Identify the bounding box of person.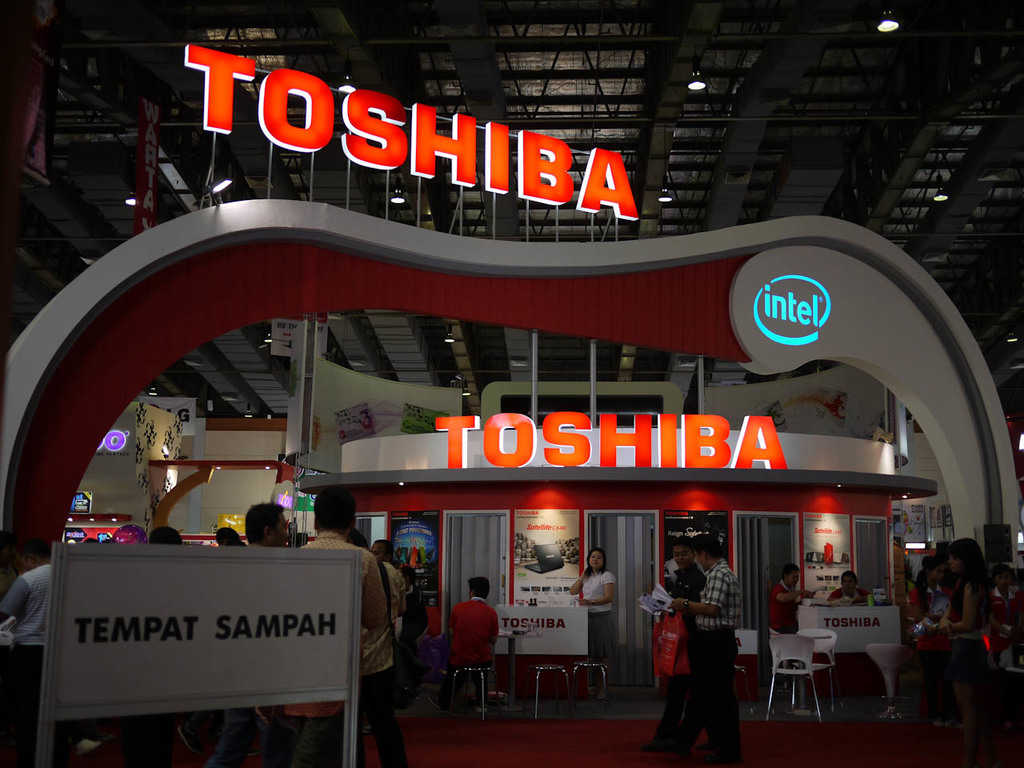
box=[446, 586, 500, 713].
